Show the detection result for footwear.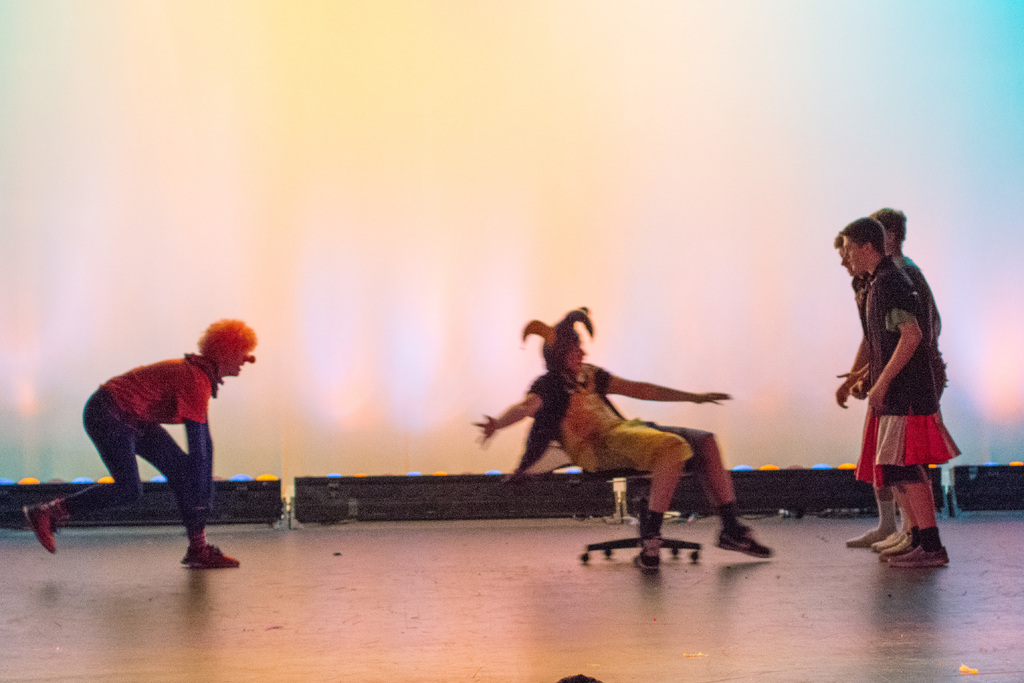
181,538,244,568.
